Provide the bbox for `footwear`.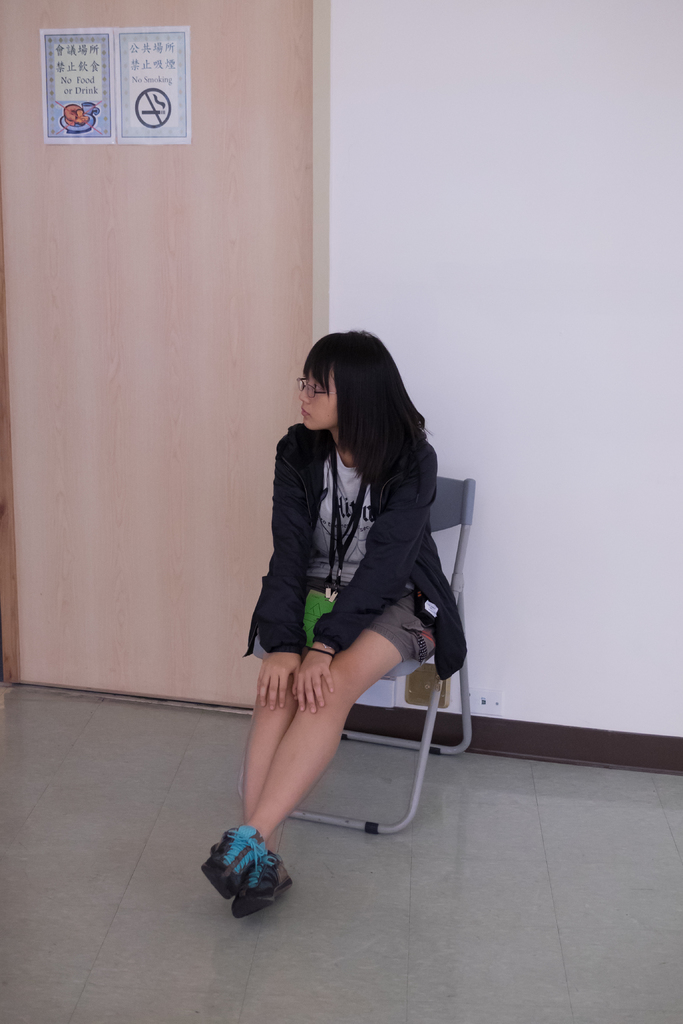
232,855,286,914.
